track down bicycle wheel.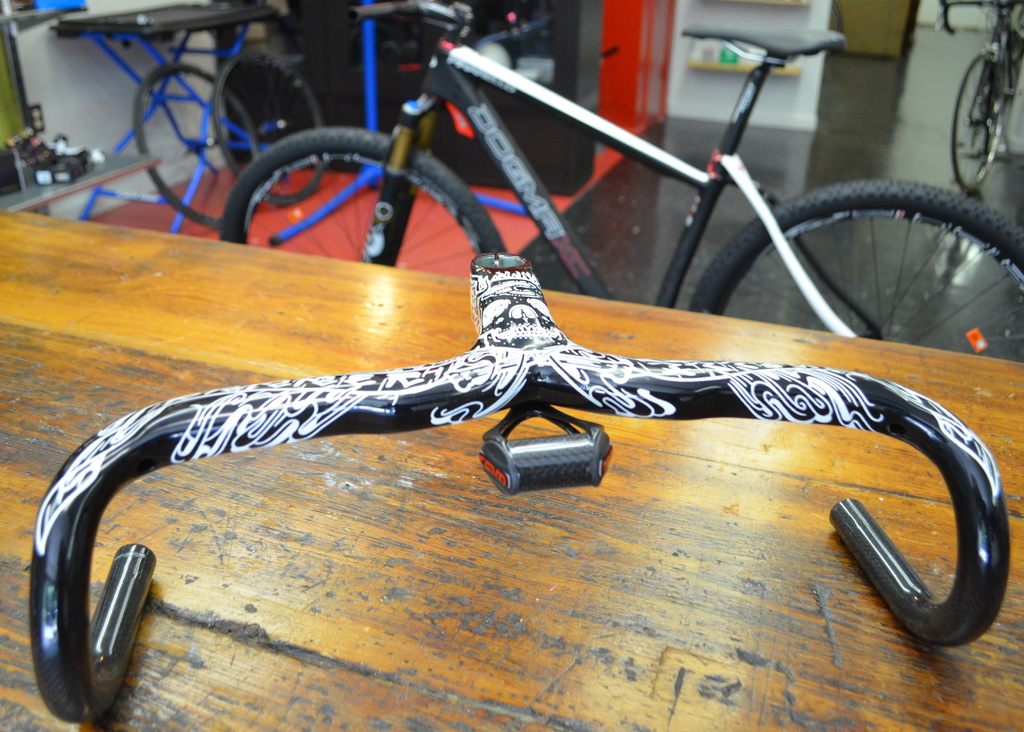
Tracked to detection(219, 120, 509, 279).
